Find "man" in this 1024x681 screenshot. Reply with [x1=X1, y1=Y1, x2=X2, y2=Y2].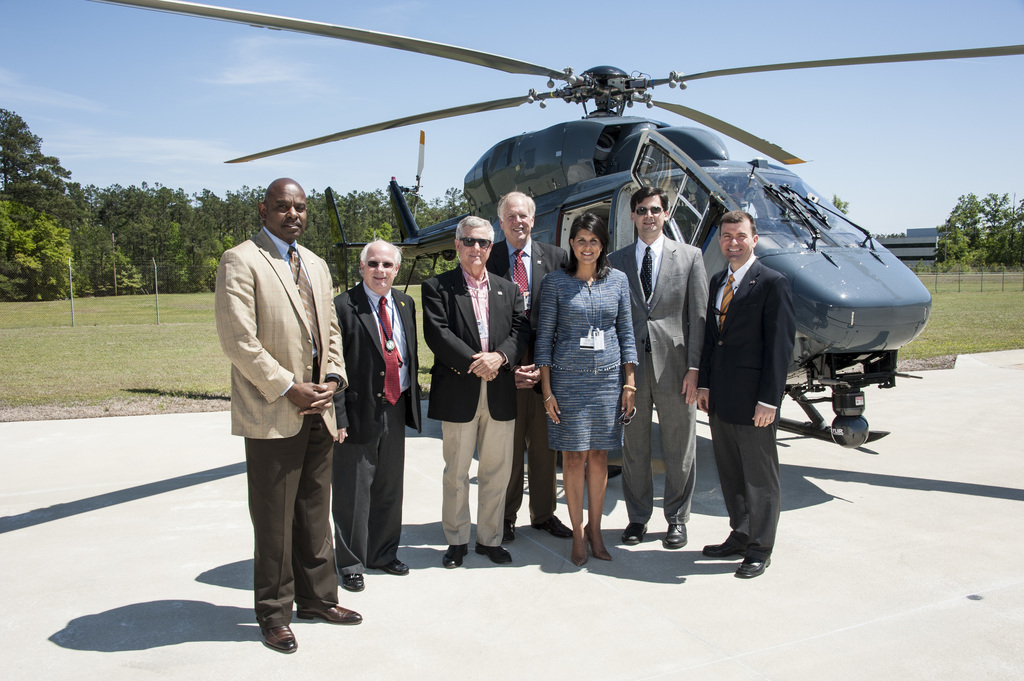
[x1=604, y1=188, x2=712, y2=553].
